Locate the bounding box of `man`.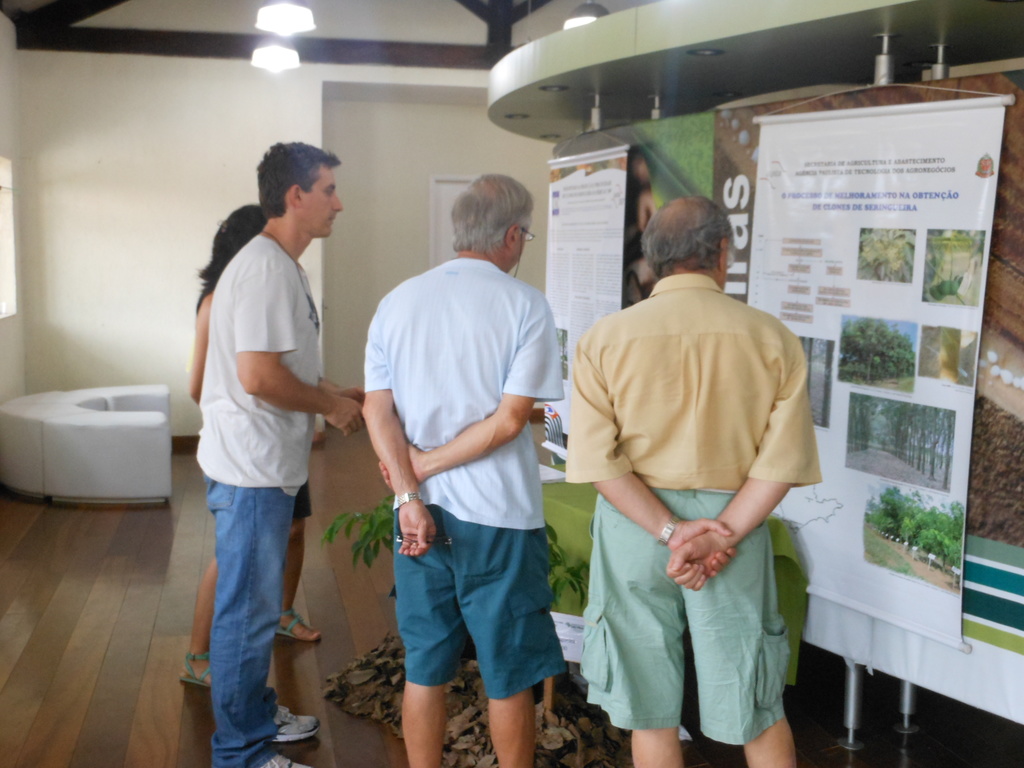
Bounding box: [356, 173, 564, 767].
